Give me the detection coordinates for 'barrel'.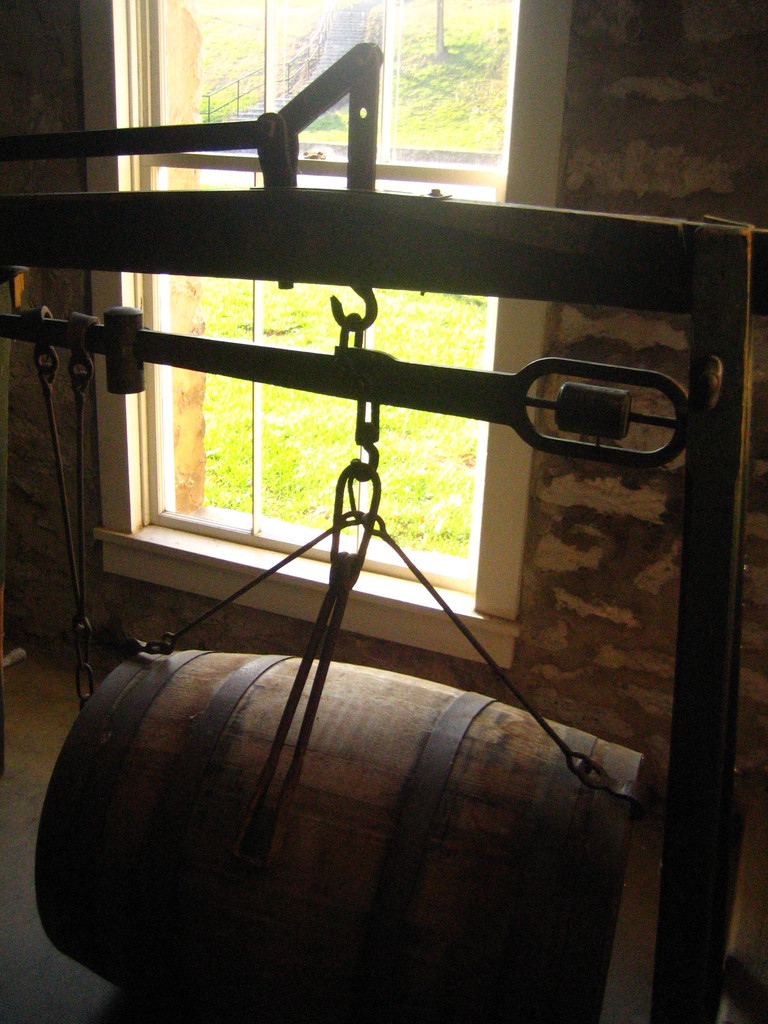
[left=34, top=653, right=643, bottom=1023].
